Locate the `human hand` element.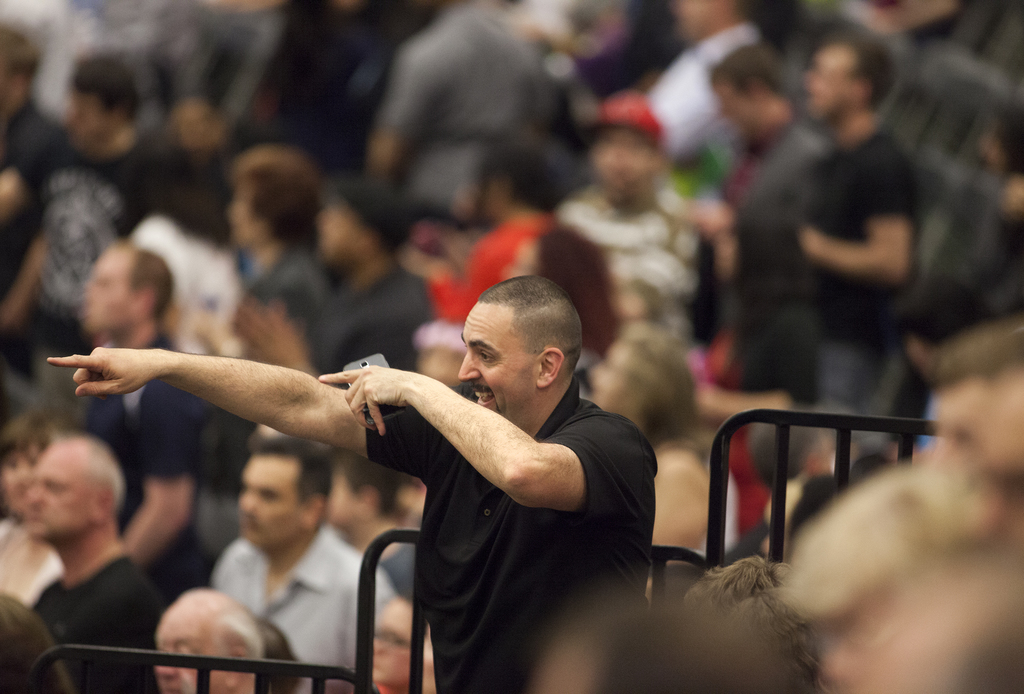
Element bbox: <bbox>316, 364, 413, 441</bbox>.
